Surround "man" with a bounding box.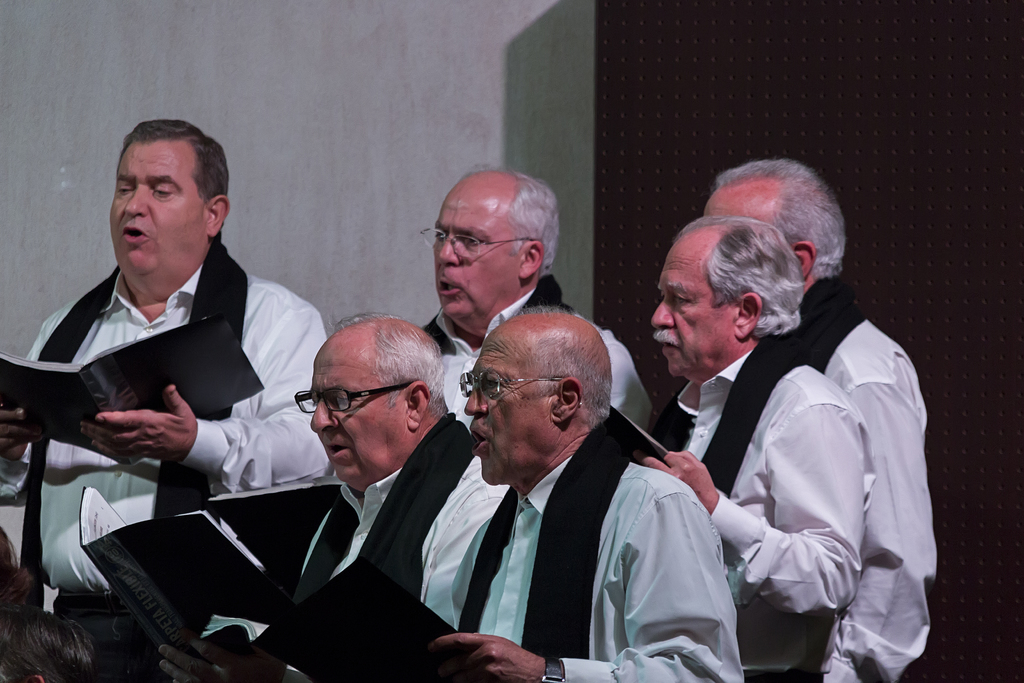
left=630, top=215, right=871, bottom=682.
